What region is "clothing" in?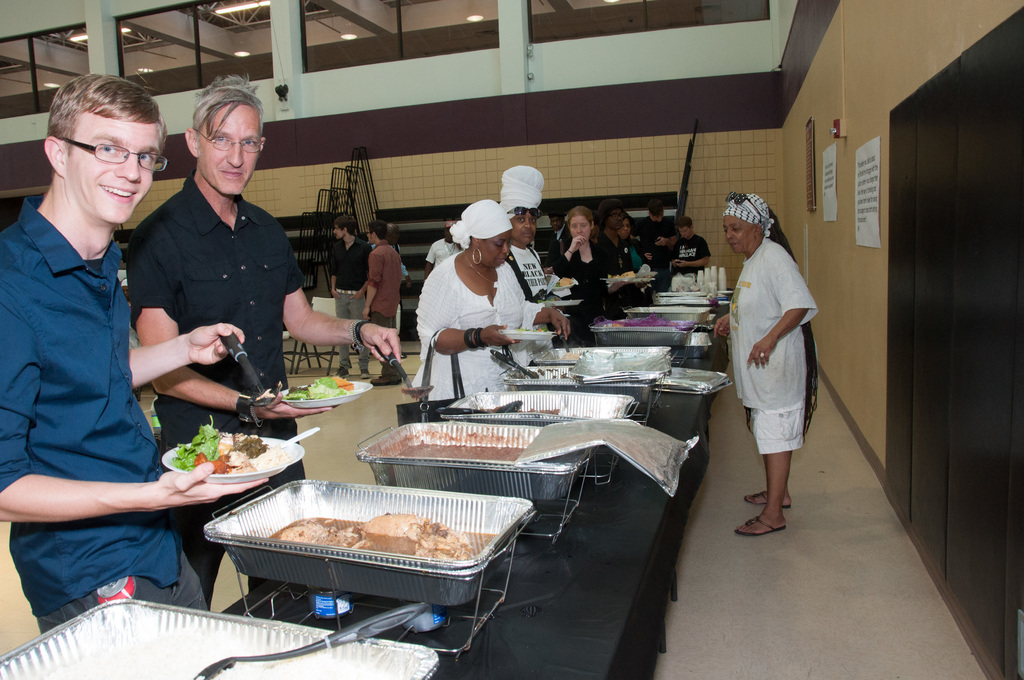
detection(122, 169, 303, 583).
